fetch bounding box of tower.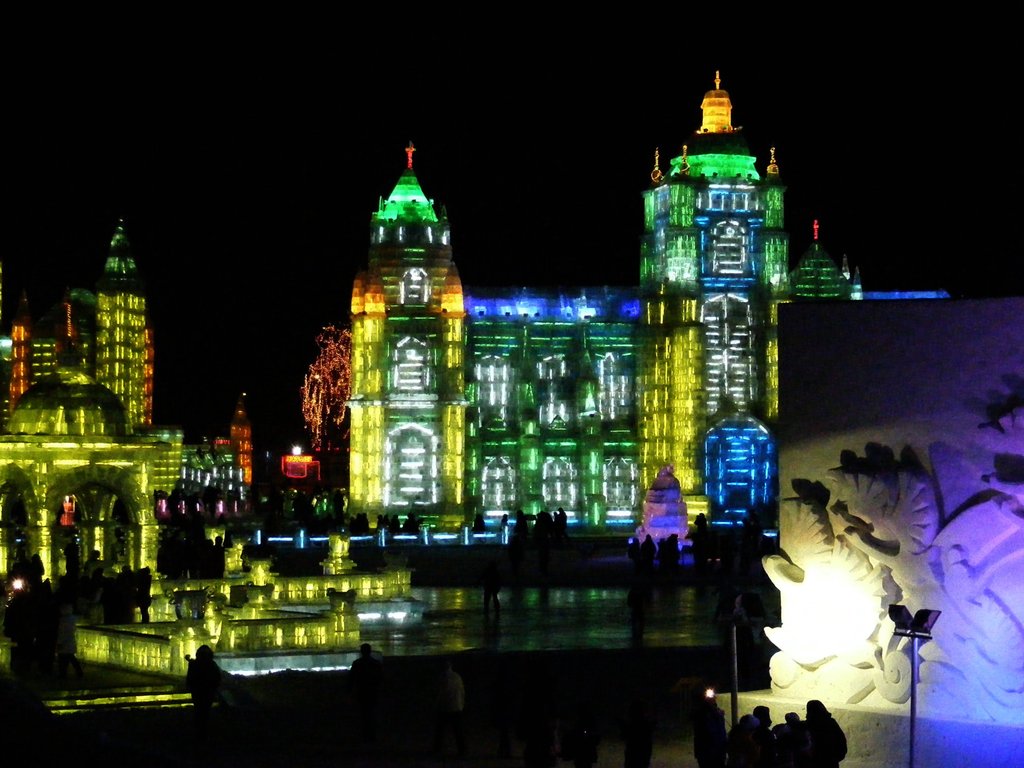
Bbox: locate(96, 218, 147, 430).
